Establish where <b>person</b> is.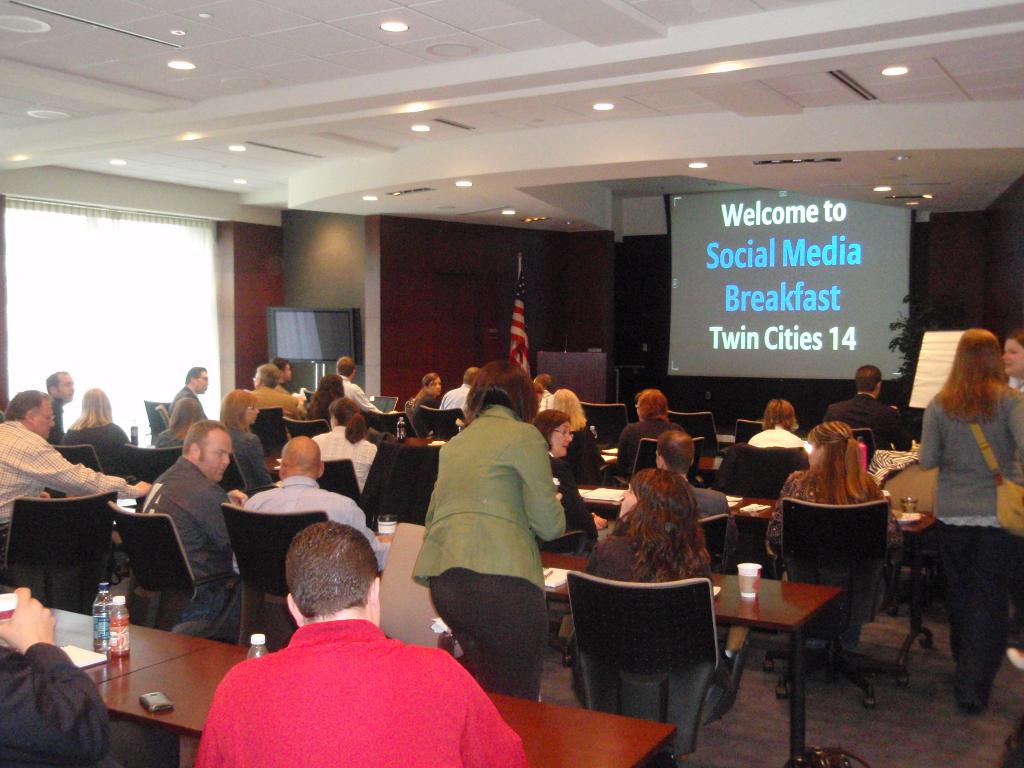
Established at 406:358:567:704.
